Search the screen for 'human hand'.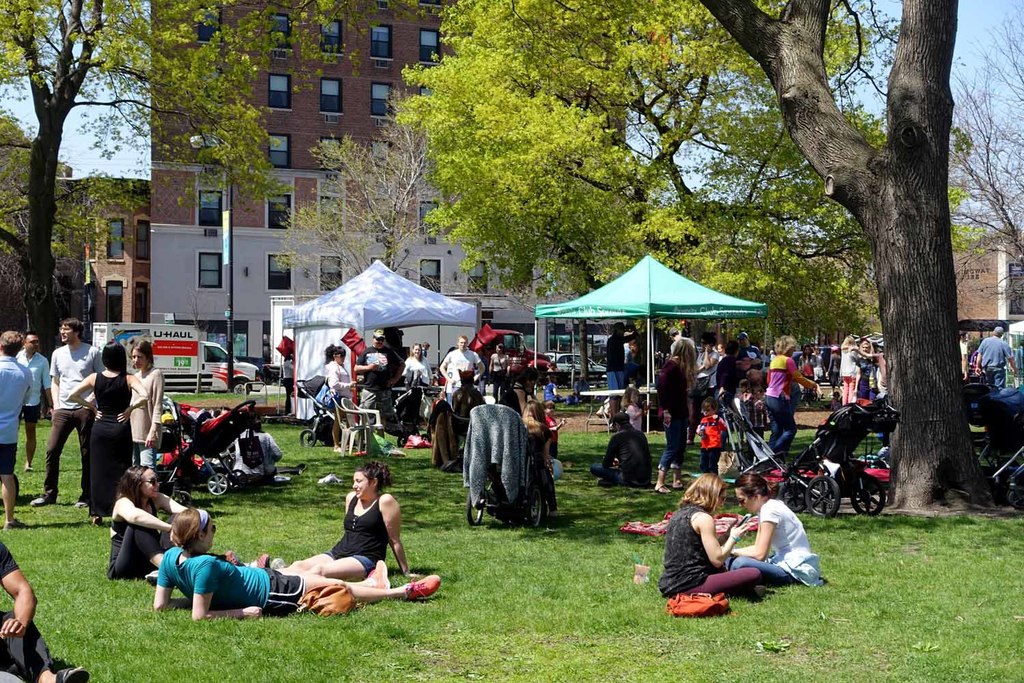
Found at left=95, top=408, right=104, bottom=424.
